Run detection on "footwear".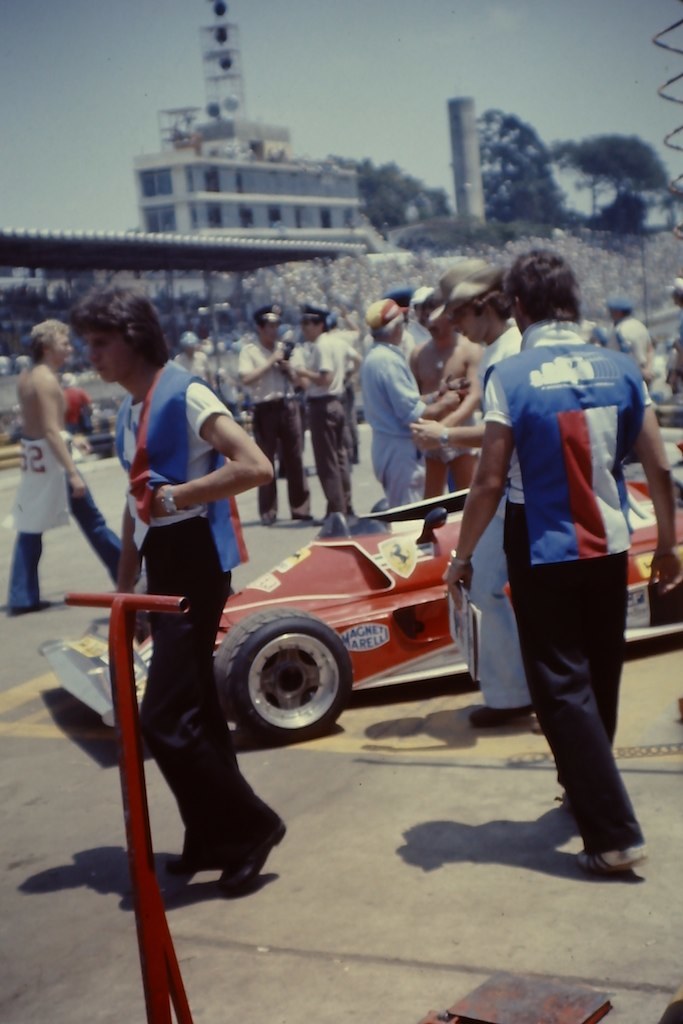
Result: <bbox>469, 707, 533, 730</bbox>.
